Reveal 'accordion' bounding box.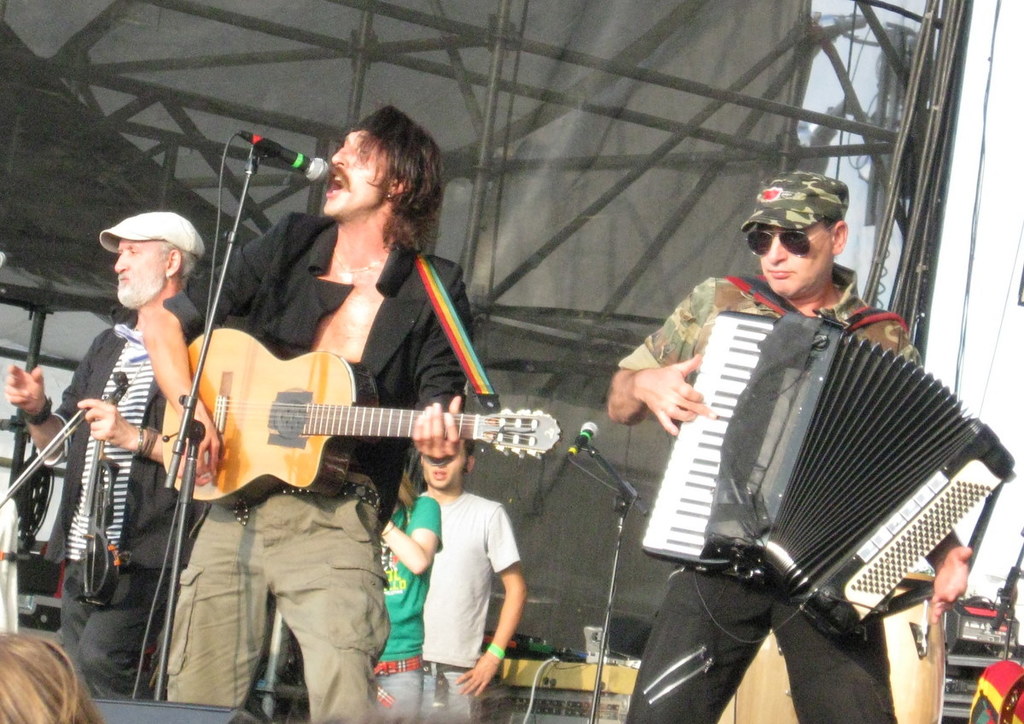
Revealed: 641,310,1011,644.
